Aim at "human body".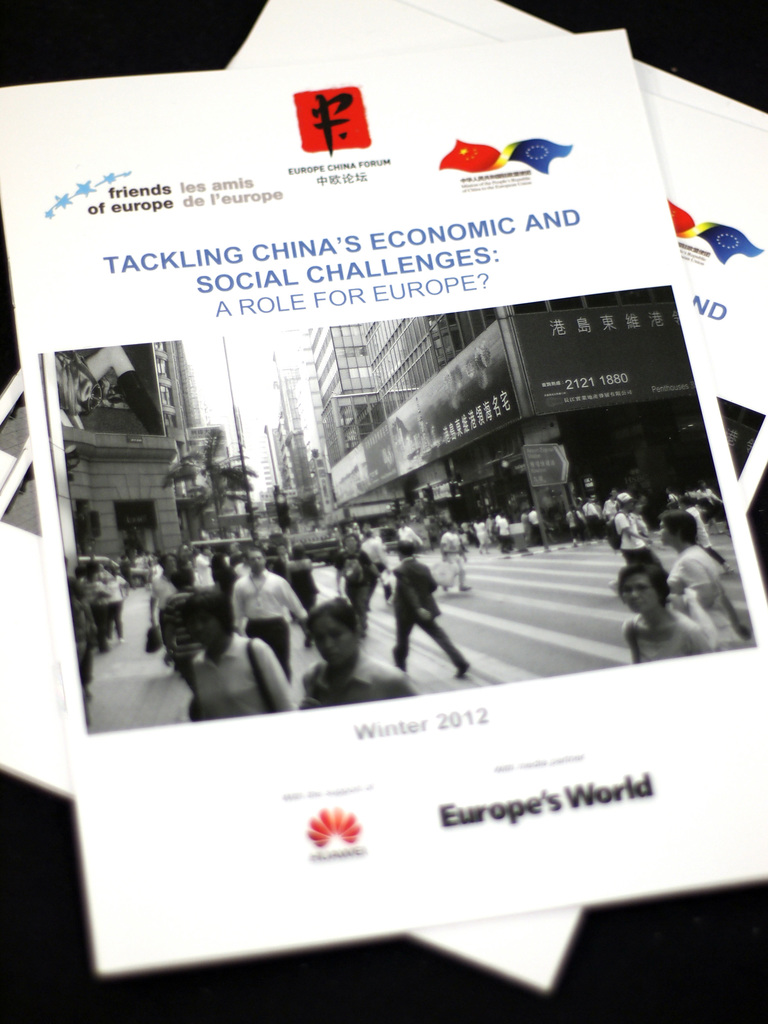
Aimed at 230:565:310:686.
